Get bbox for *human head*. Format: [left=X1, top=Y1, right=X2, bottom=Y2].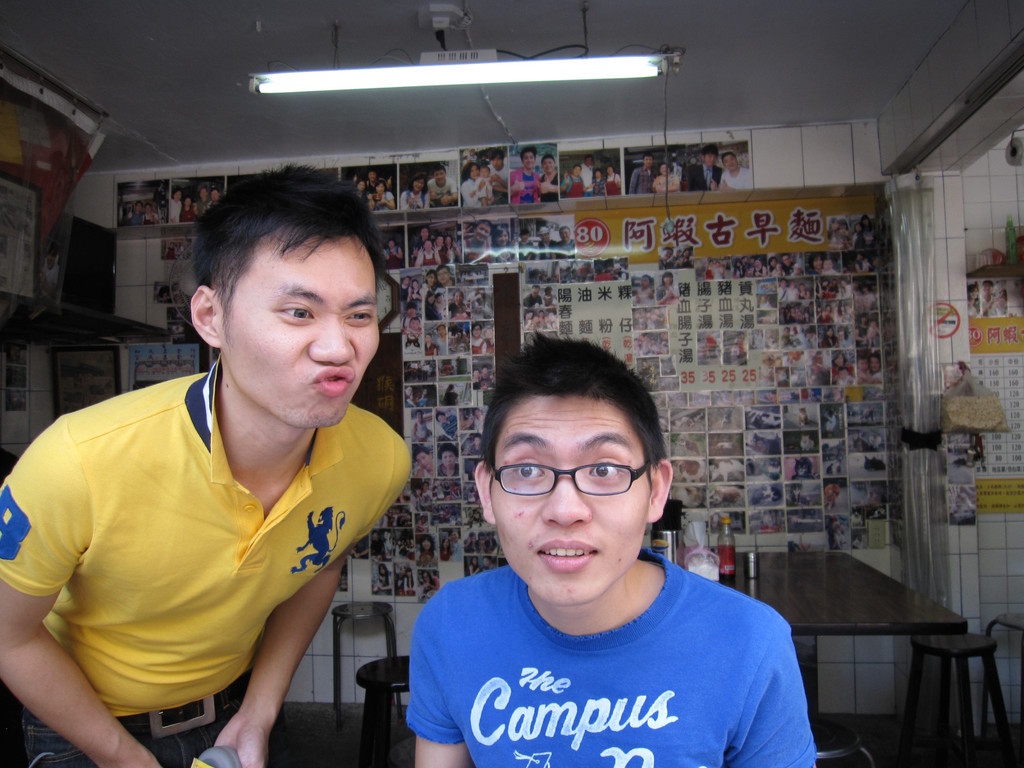
[left=521, top=231, right=531, bottom=242].
